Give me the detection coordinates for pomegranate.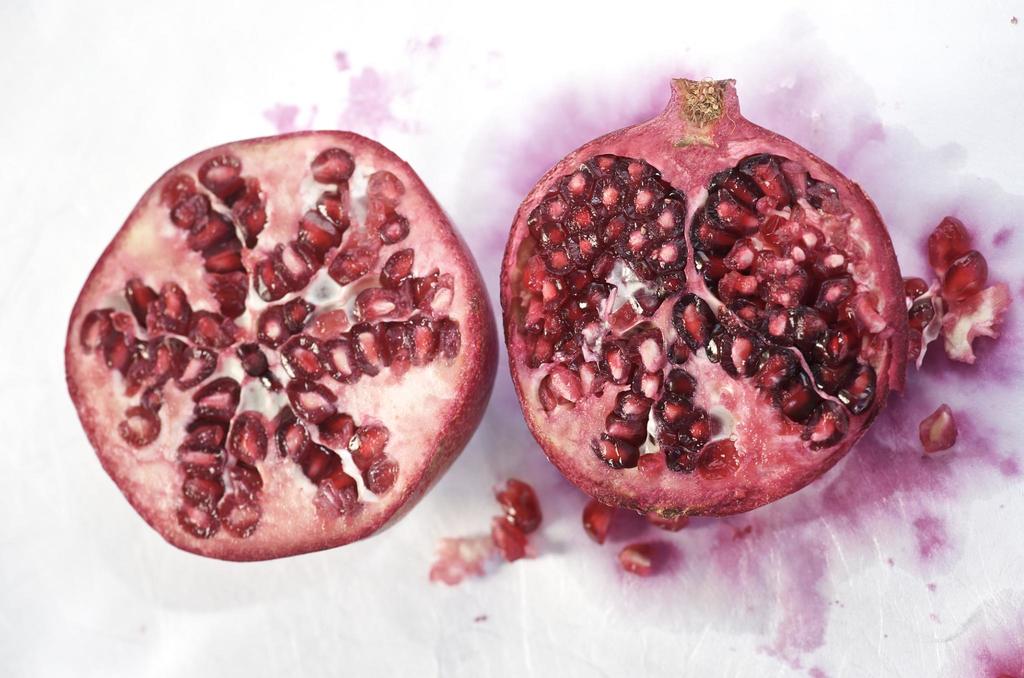
crop(502, 74, 909, 533).
